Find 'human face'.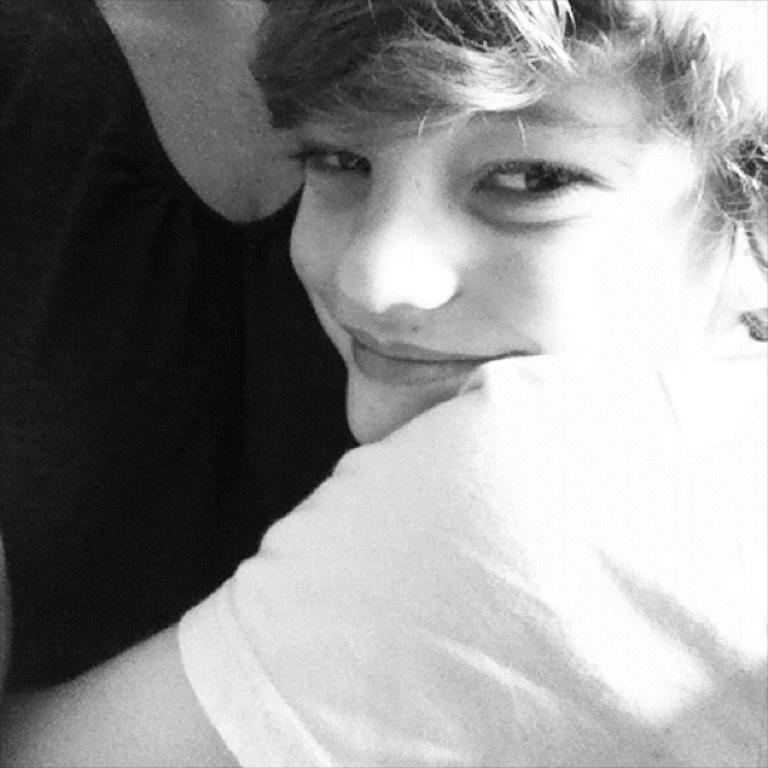
rect(289, 74, 712, 447).
